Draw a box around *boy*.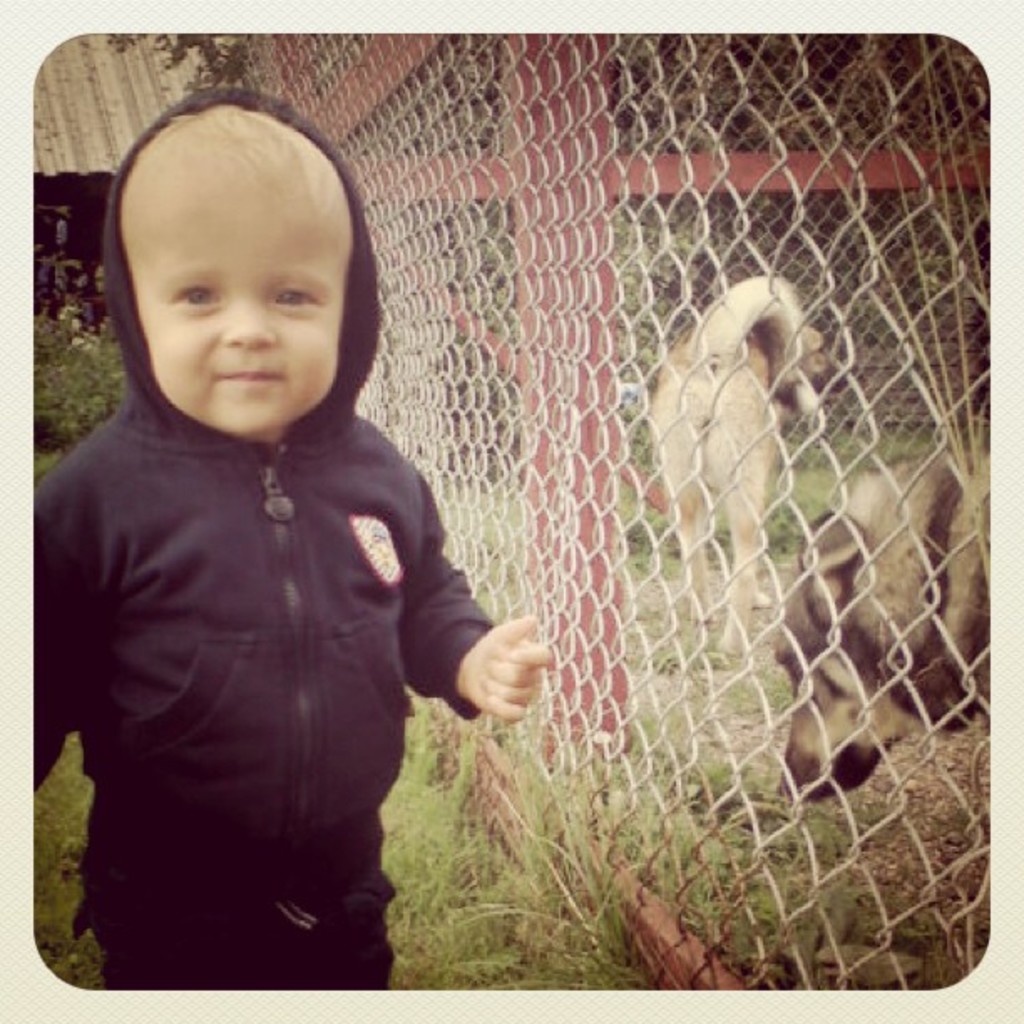
box(40, 45, 534, 1017).
